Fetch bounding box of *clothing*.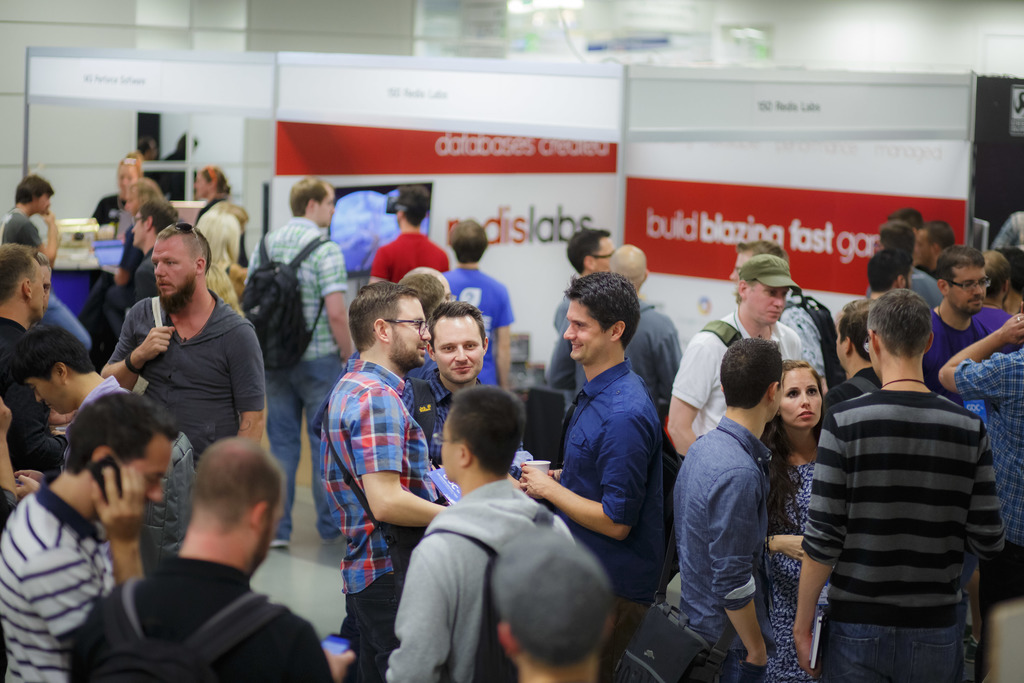
Bbox: left=193, top=187, right=243, bottom=275.
